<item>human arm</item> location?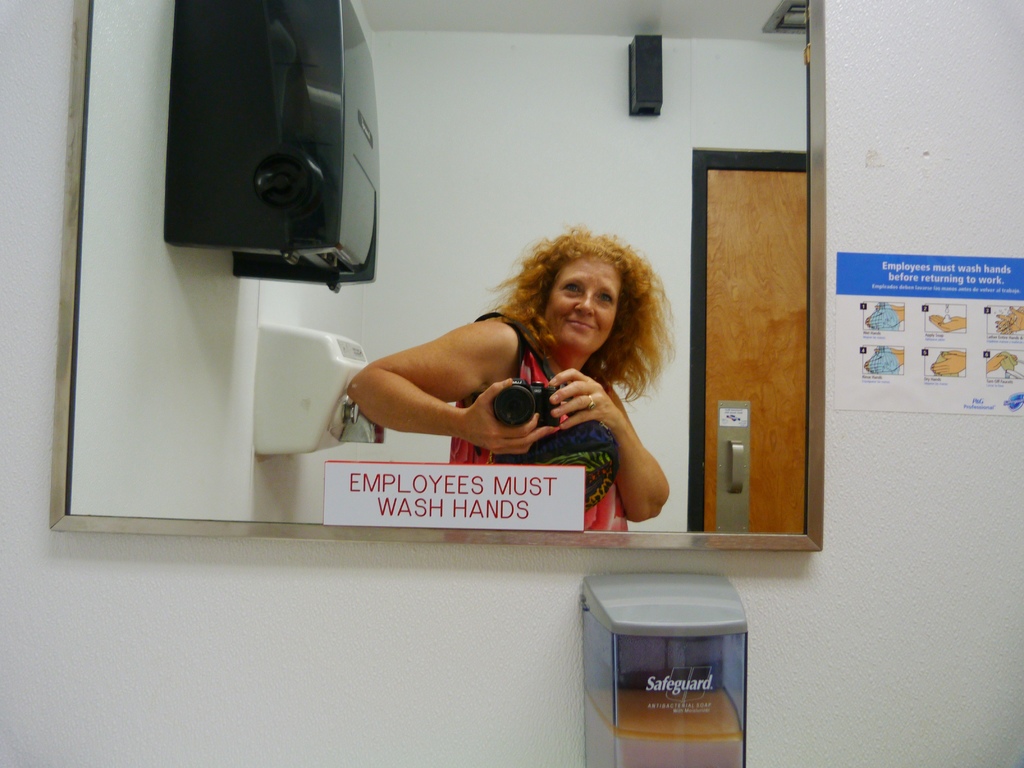
550,358,682,531
